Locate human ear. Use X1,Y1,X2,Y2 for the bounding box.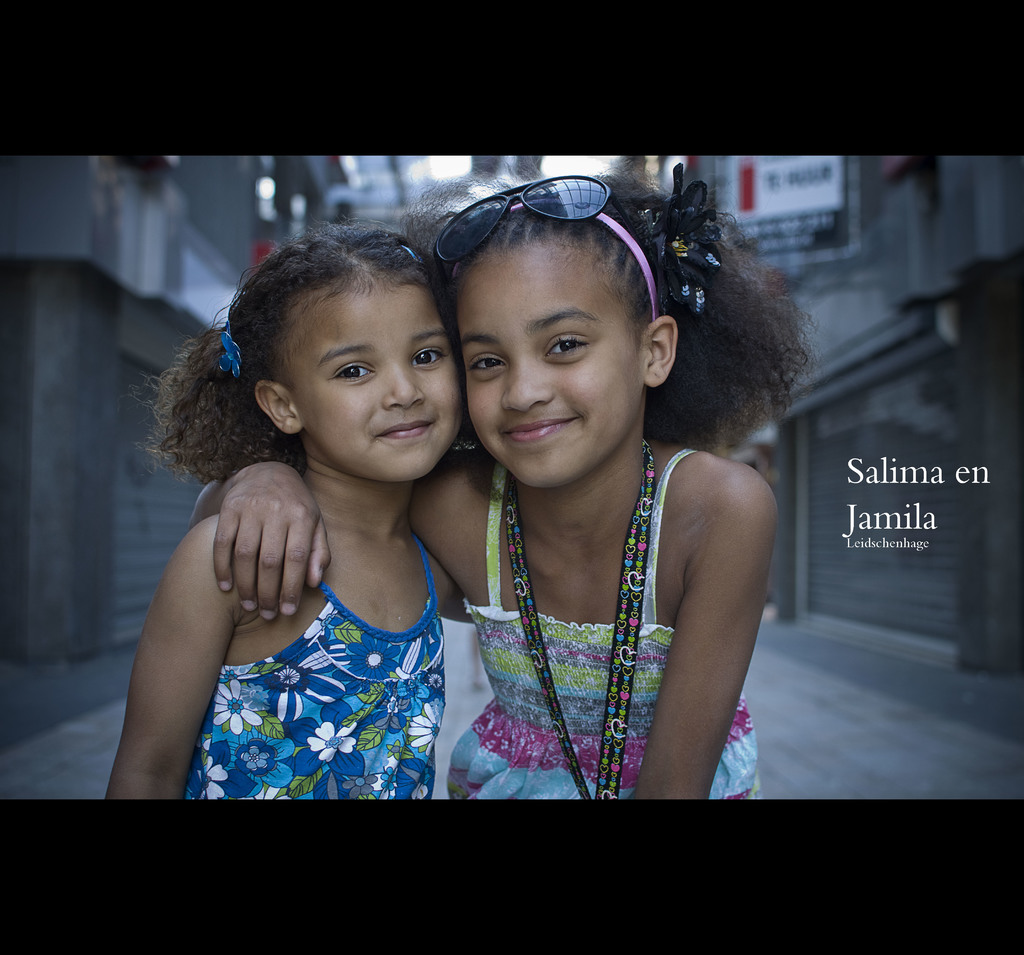
645,316,678,387.
